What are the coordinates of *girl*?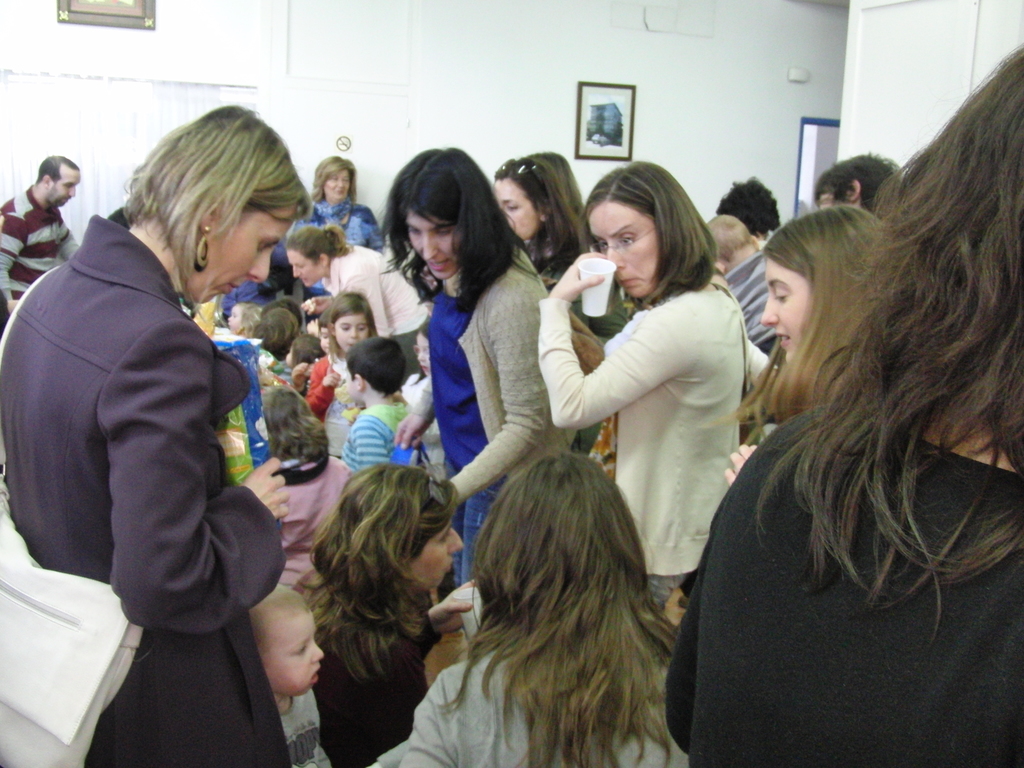
BBox(307, 466, 472, 767).
